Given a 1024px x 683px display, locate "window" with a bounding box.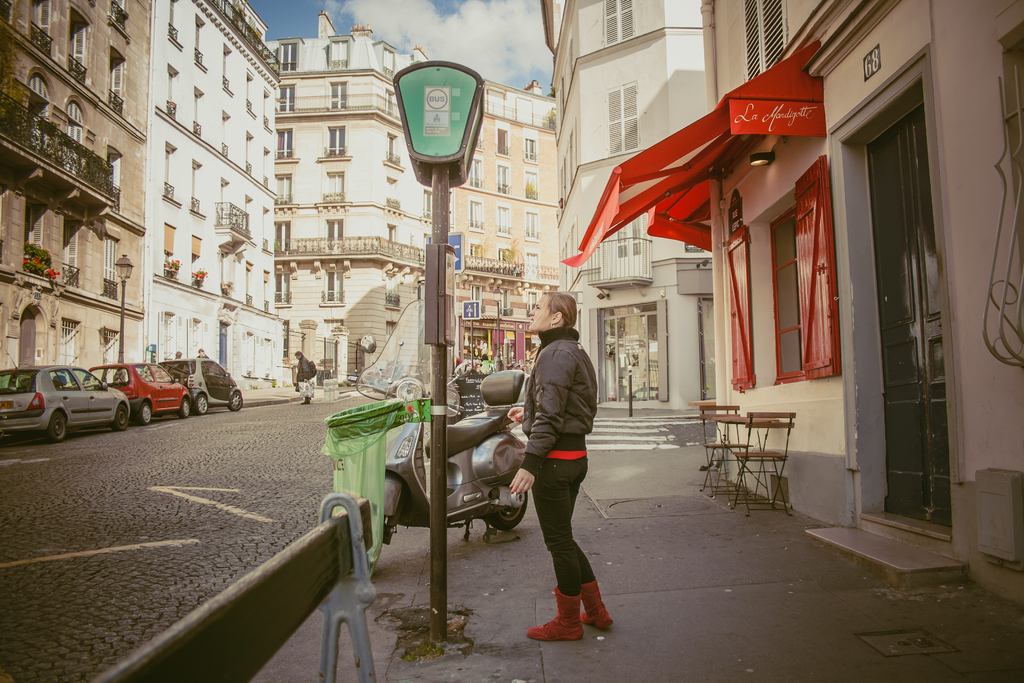
Located: (467, 238, 484, 270).
